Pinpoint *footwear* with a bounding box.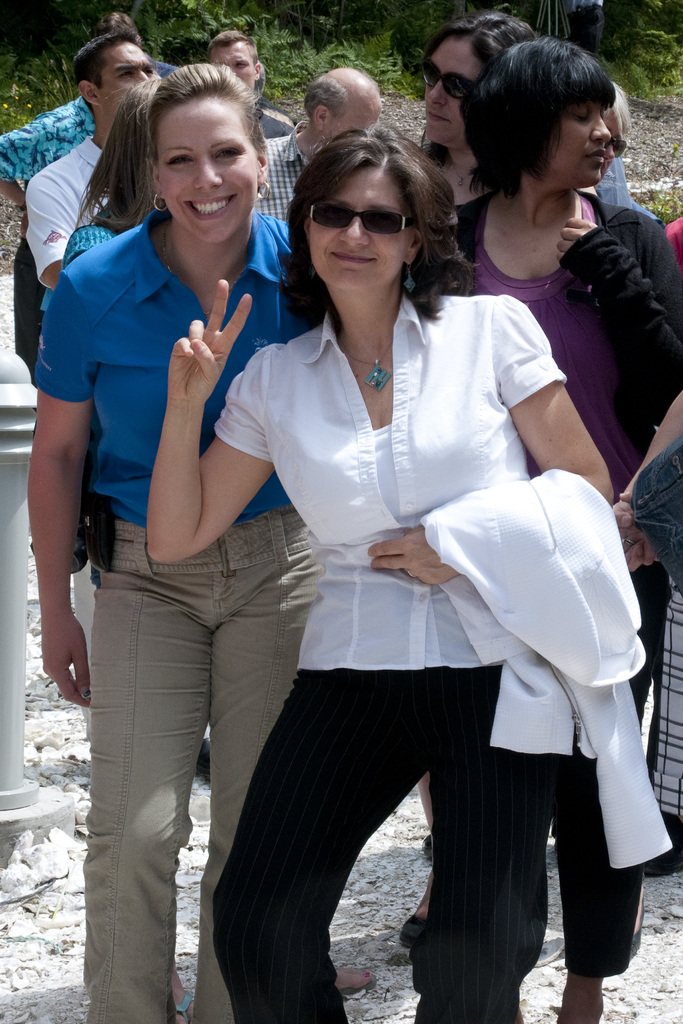
x1=635 y1=833 x2=682 y2=879.
